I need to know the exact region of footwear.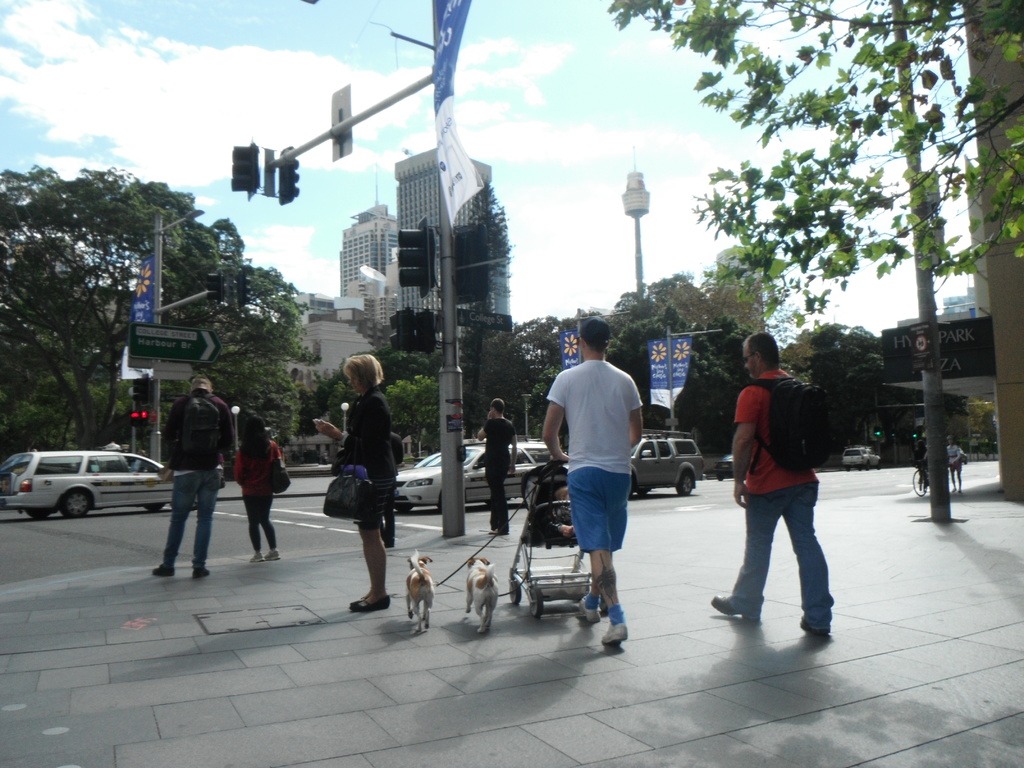
Region: [x1=245, y1=554, x2=268, y2=564].
